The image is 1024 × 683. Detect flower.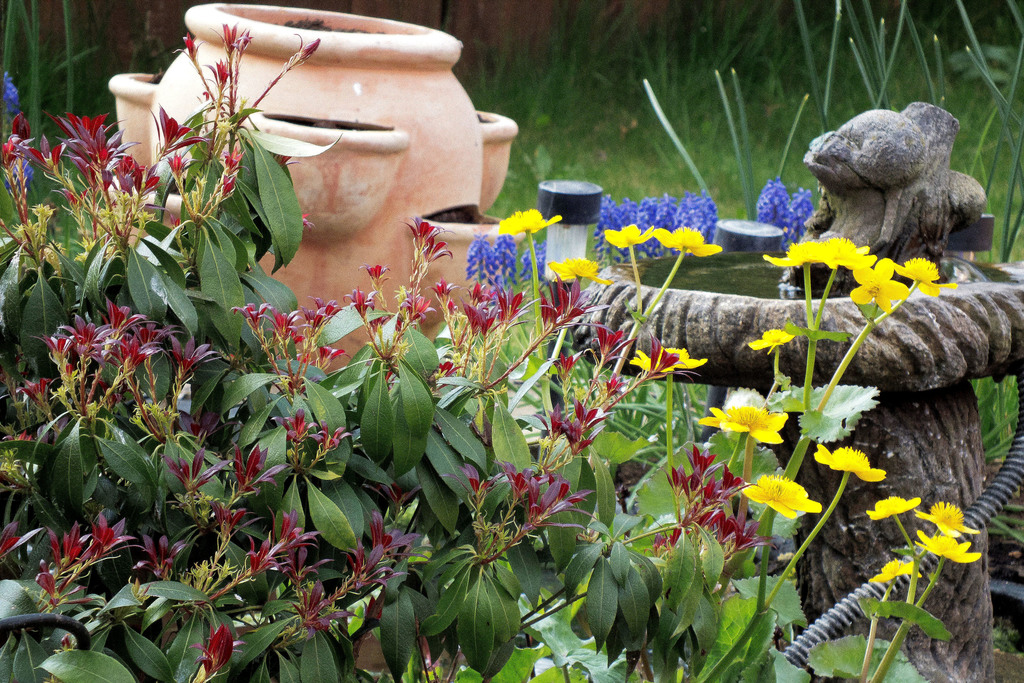
Detection: Rect(808, 436, 884, 484).
